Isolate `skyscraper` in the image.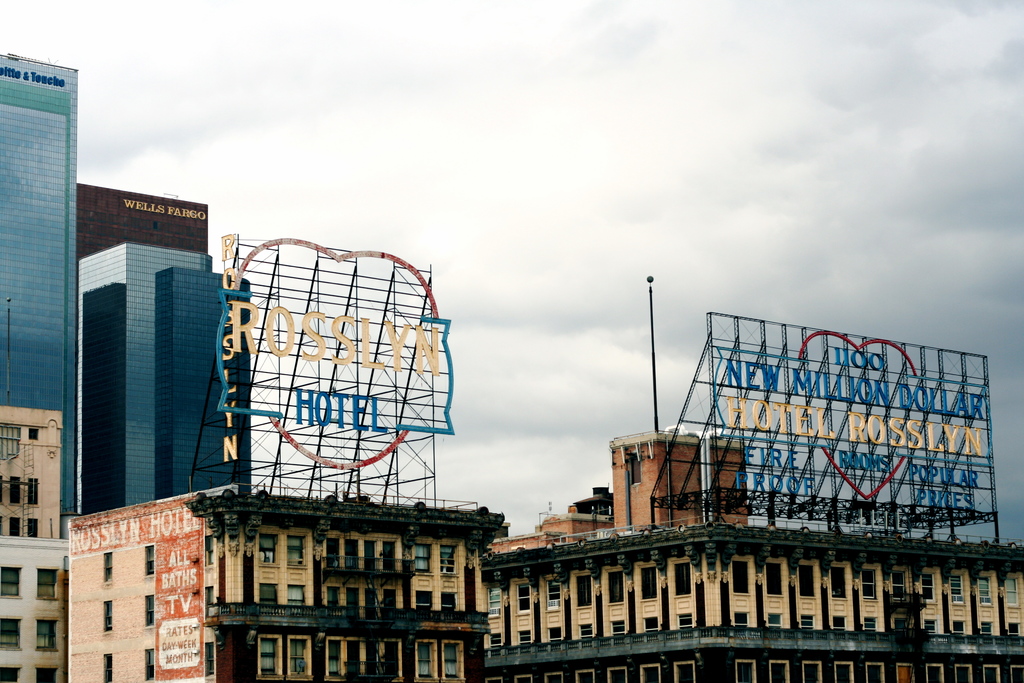
Isolated region: select_region(1, 59, 81, 536).
